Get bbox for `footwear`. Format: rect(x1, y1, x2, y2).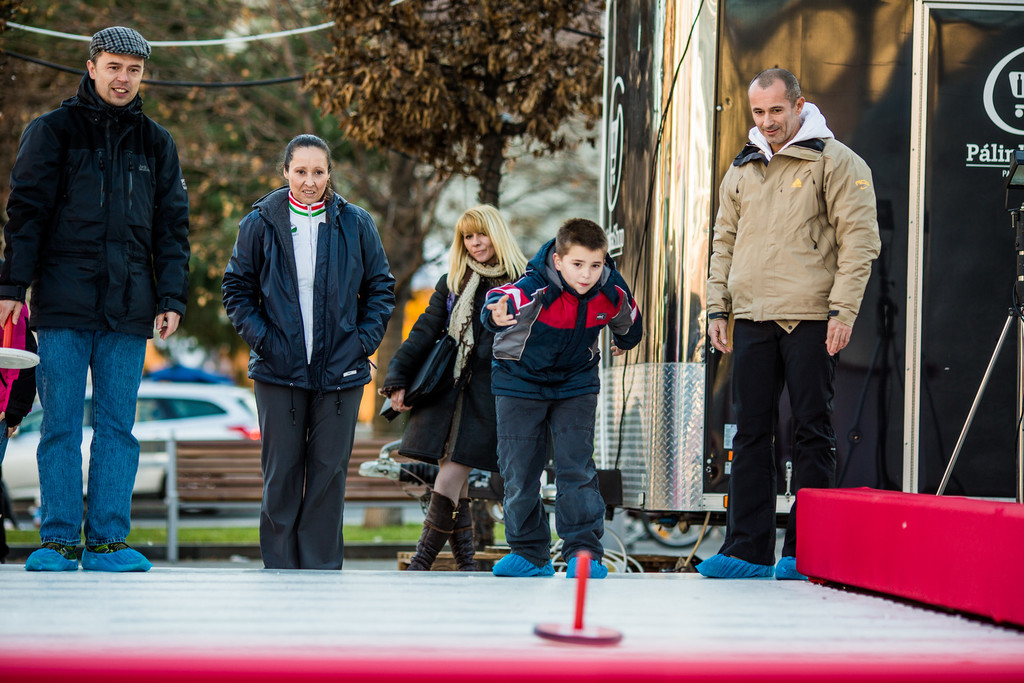
rect(776, 559, 810, 581).
